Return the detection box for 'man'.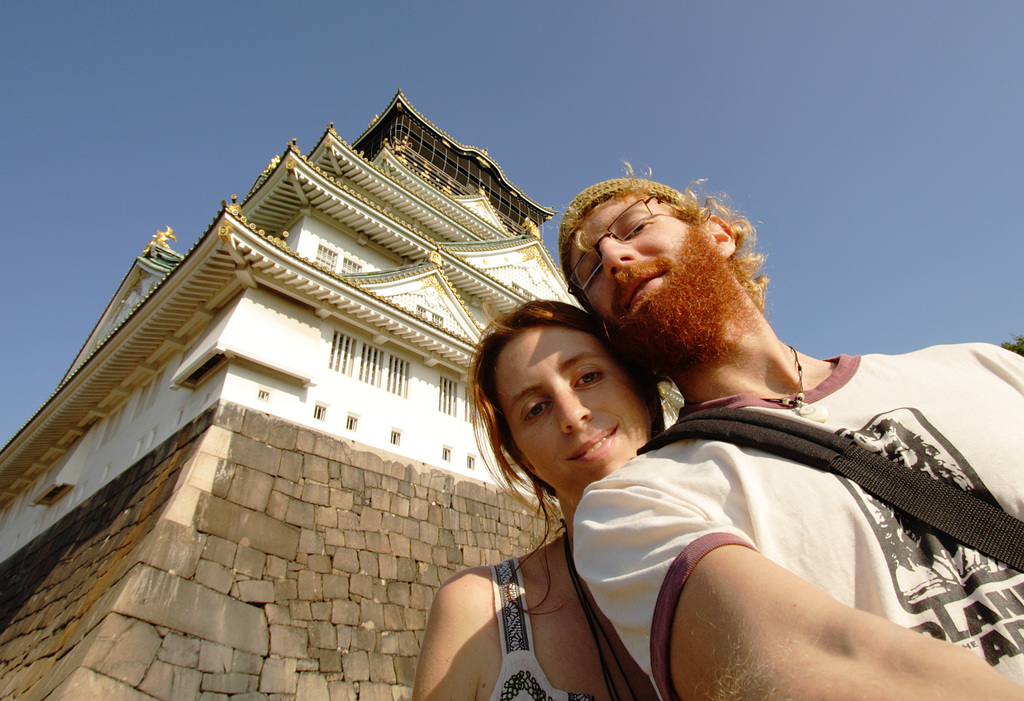
detection(528, 181, 998, 700).
